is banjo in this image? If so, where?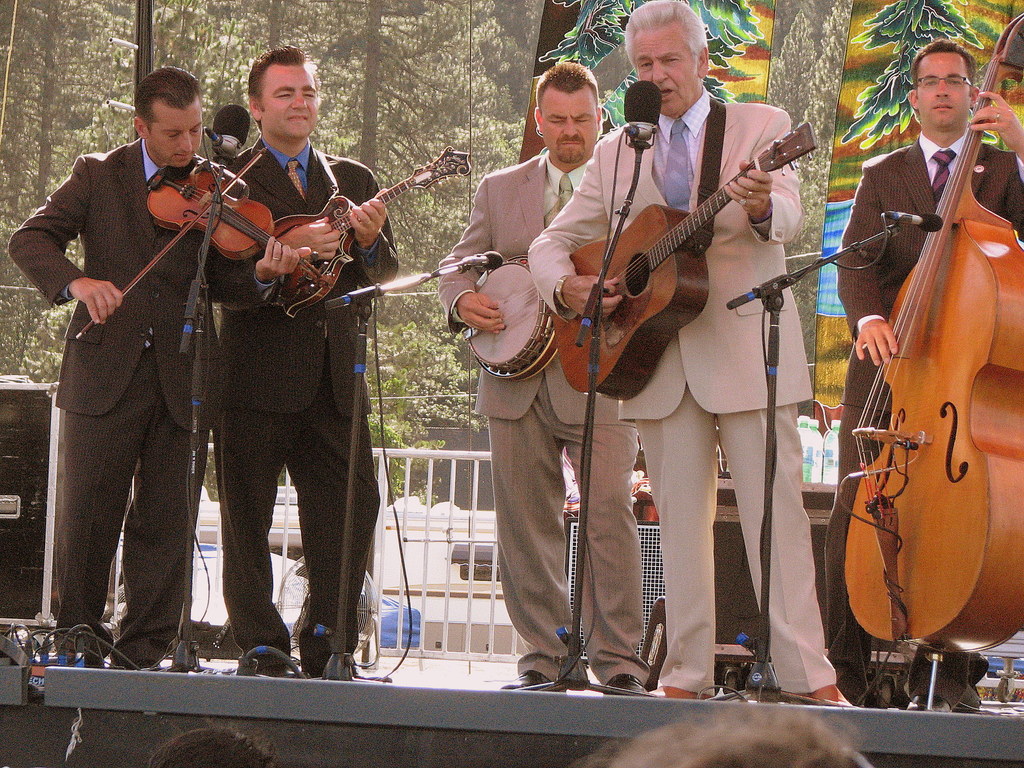
Yes, at [left=460, top=256, right=566, bottom=383].
